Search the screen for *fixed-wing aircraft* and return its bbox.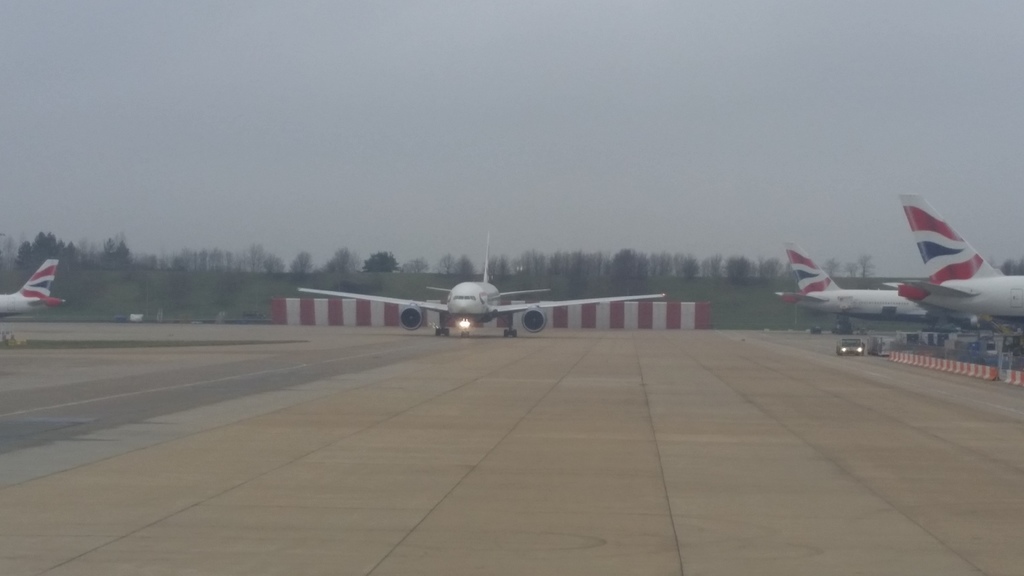
Found: <box>778,241,939,327</box>.
